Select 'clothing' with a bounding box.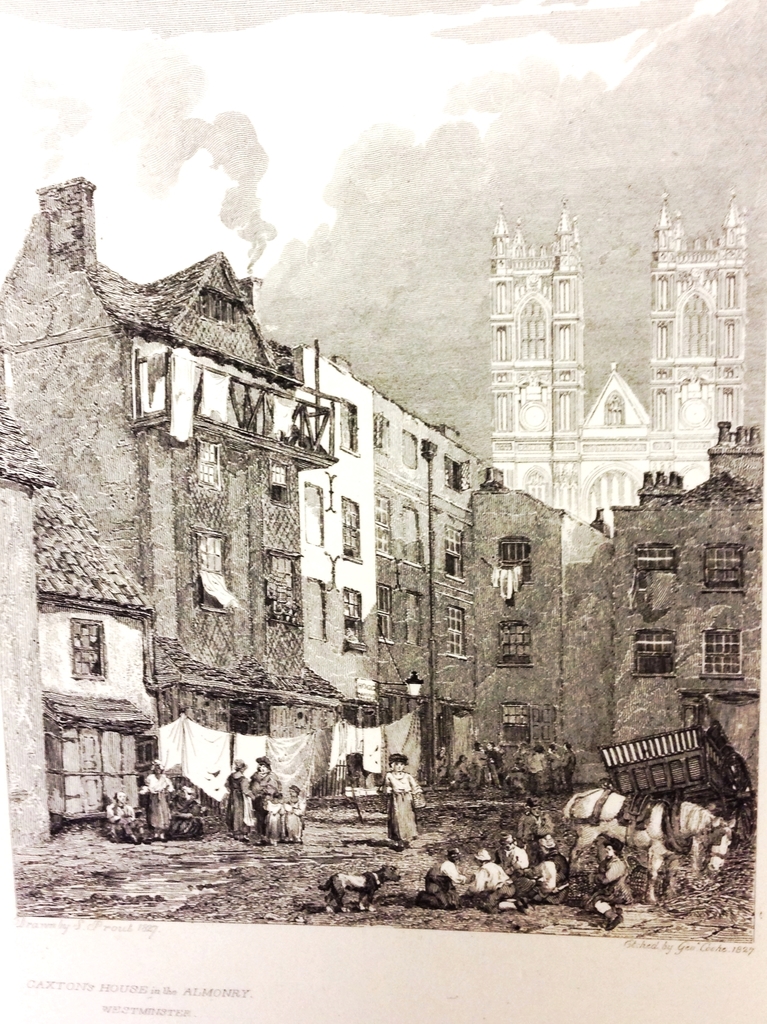
x1=386 y1=770 x2=421 y2=836.
